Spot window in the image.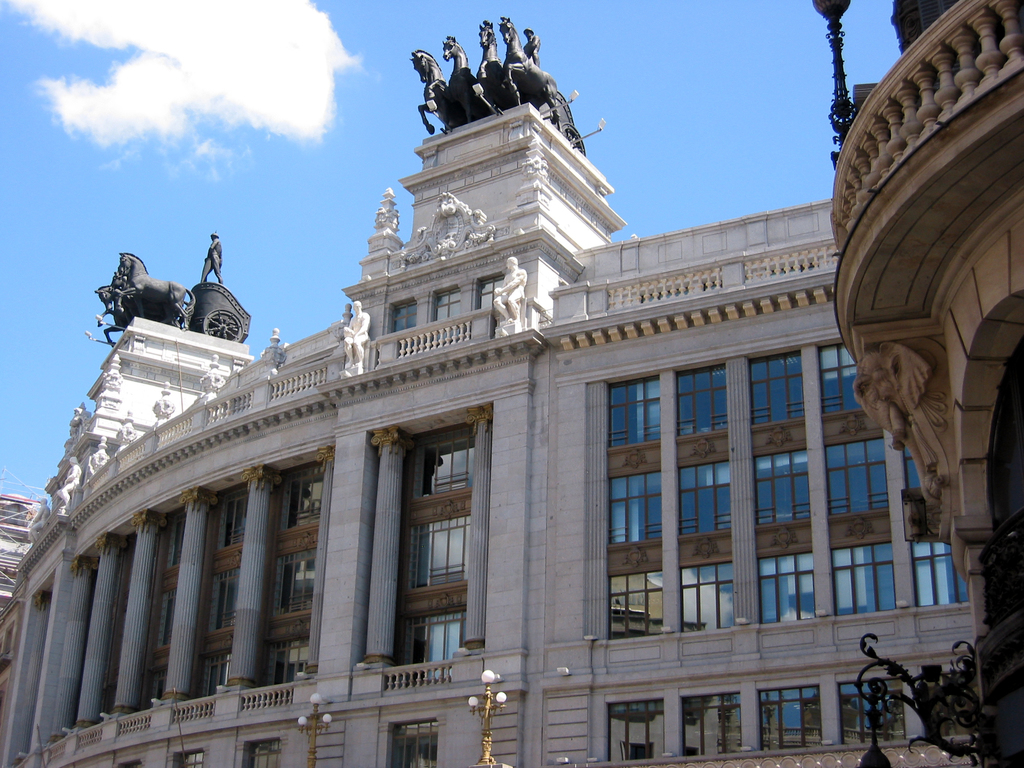
window found at (608,372,662,454).
